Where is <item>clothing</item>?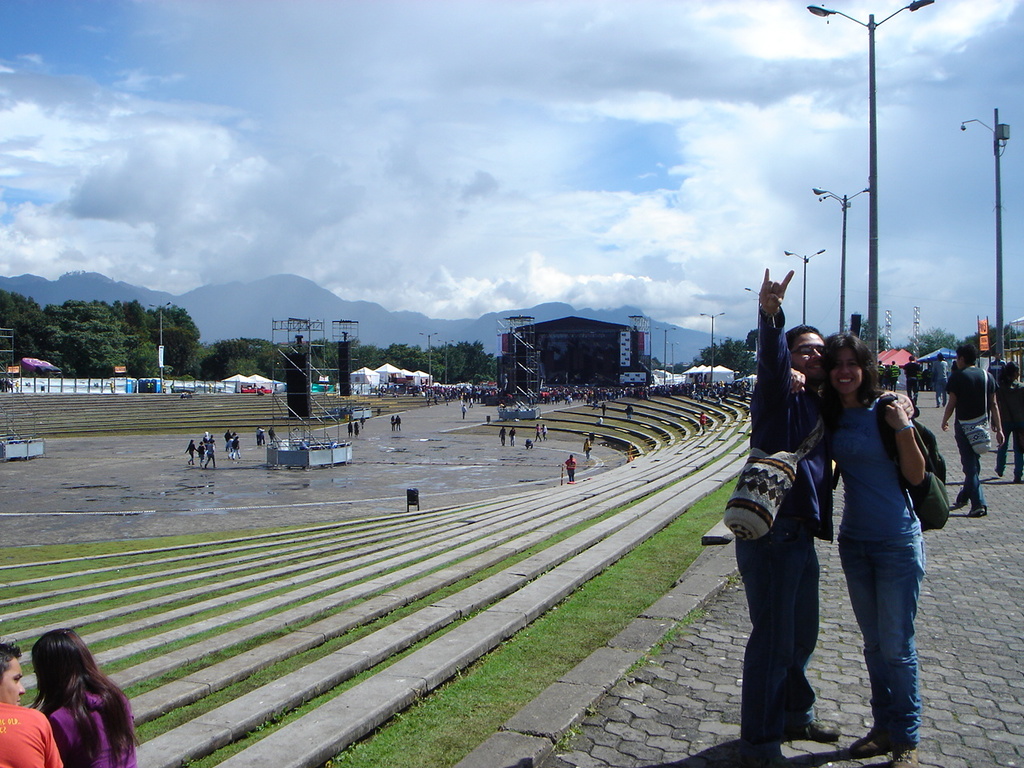
box=[730, 307, 832, 750].
